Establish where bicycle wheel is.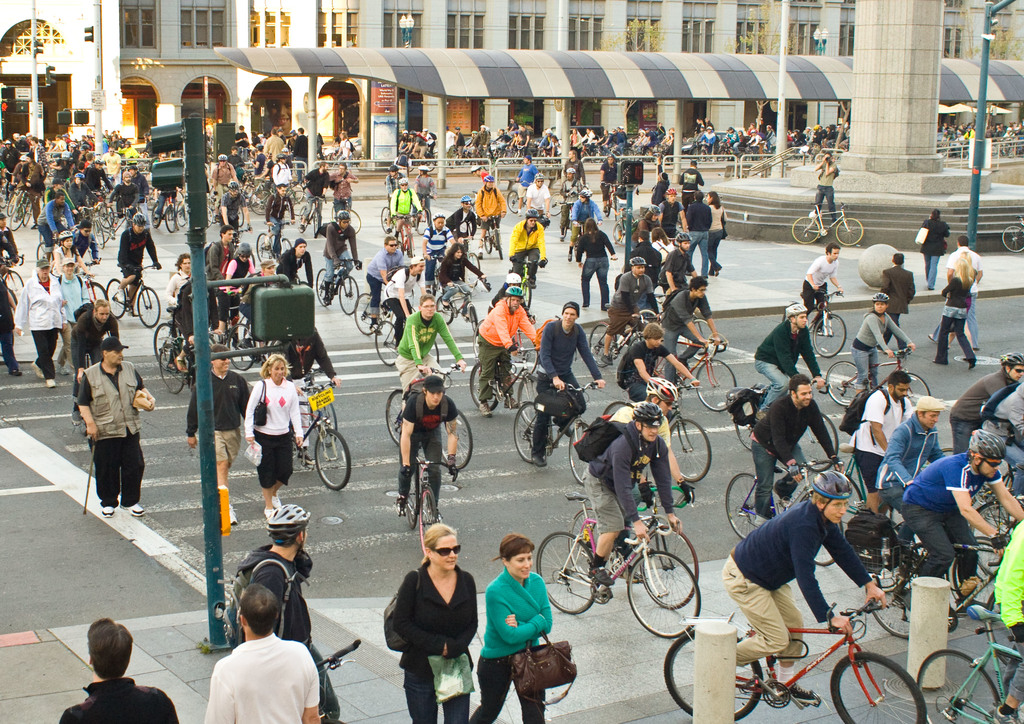
Established at <bbox>375, 317, 396, 368</bbox>.
